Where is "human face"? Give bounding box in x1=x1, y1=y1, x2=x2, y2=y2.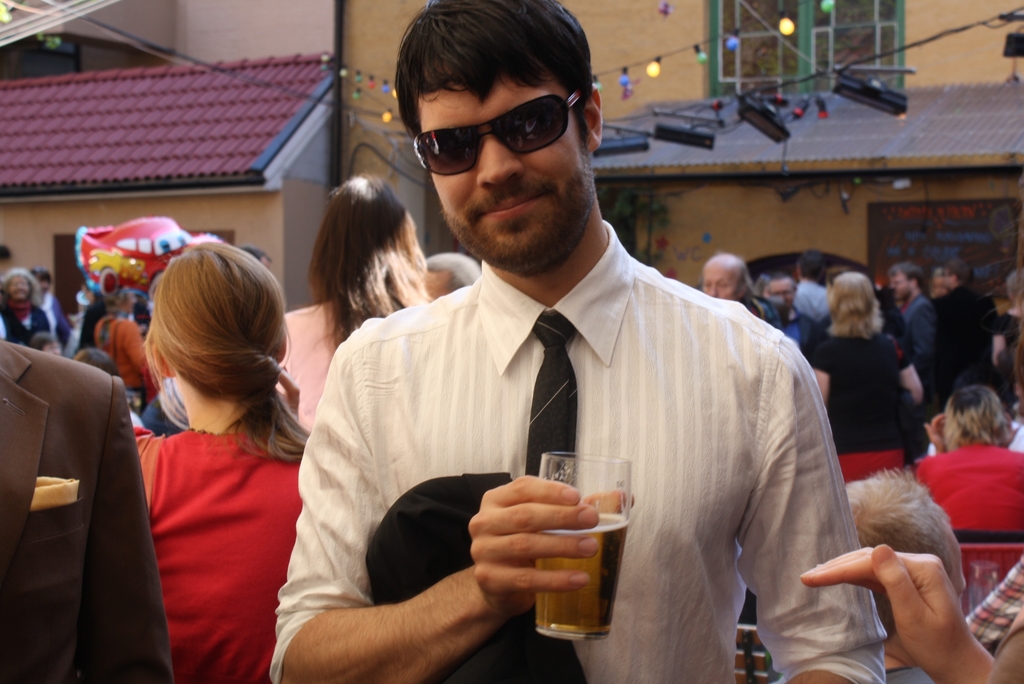
x1=419, y1=67, x2=593, y2=263.
